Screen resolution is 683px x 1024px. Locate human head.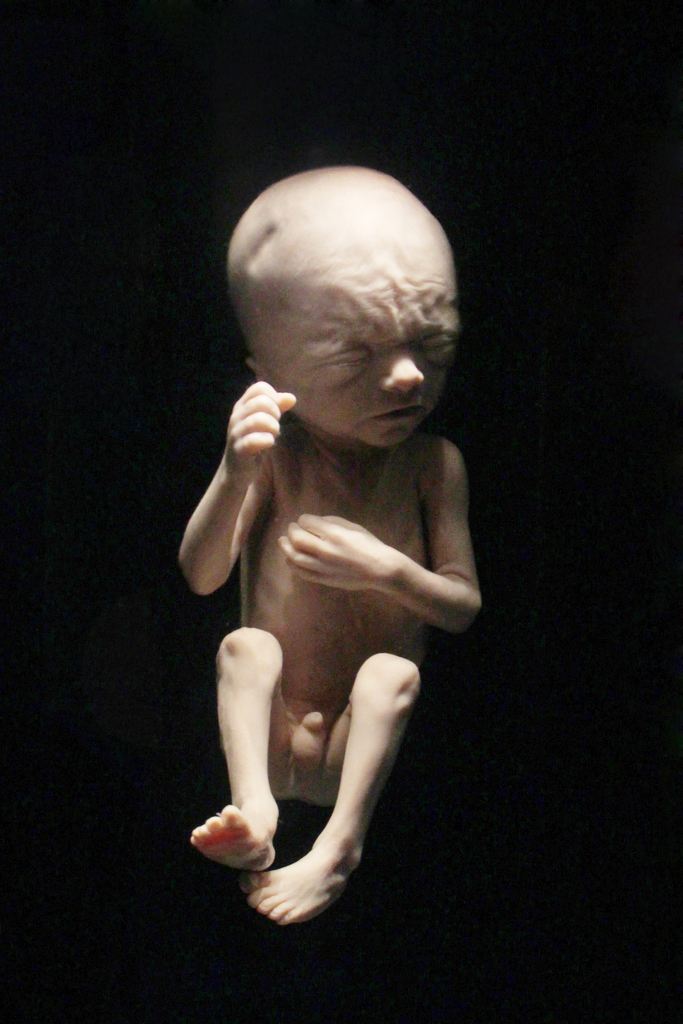
x1=235 y1=177 x2=456 y2=461.
